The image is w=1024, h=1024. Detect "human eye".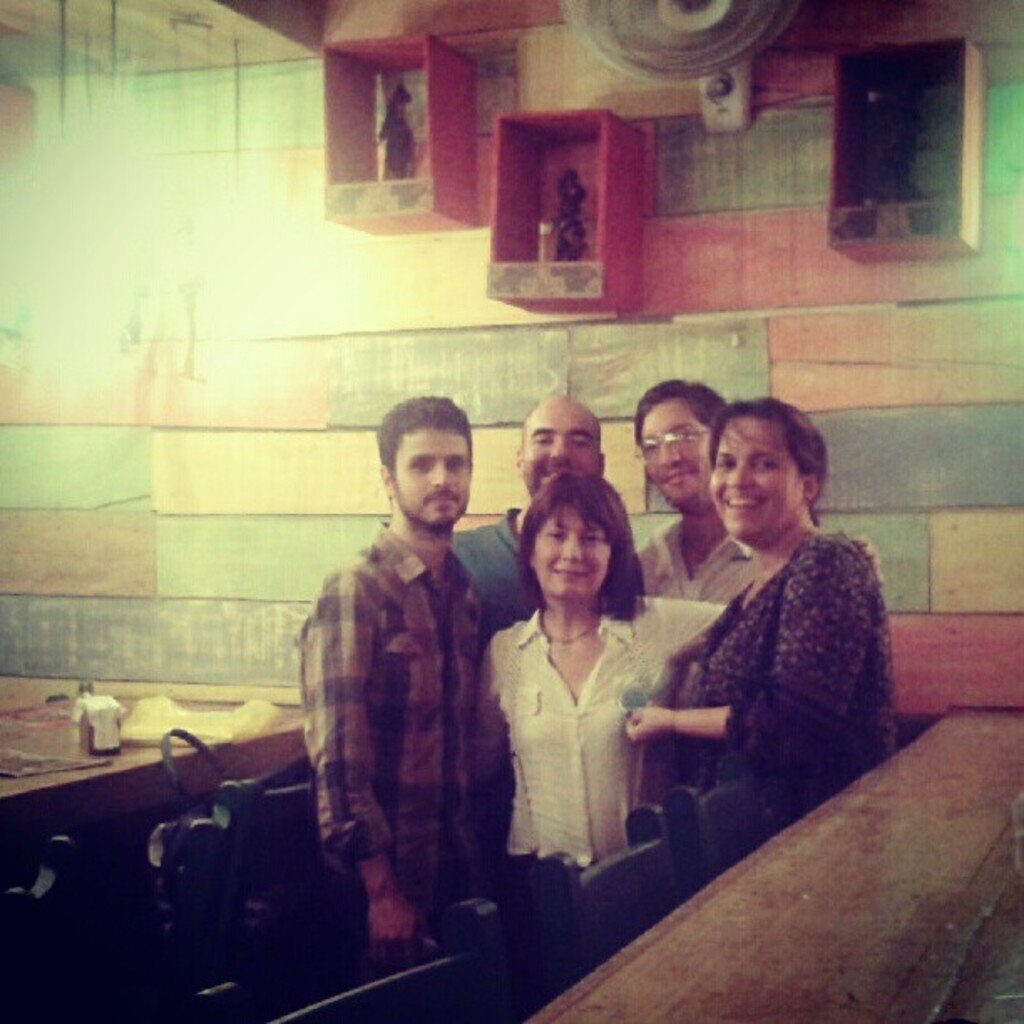
Detection: <box>534,433,556,447</box>.
